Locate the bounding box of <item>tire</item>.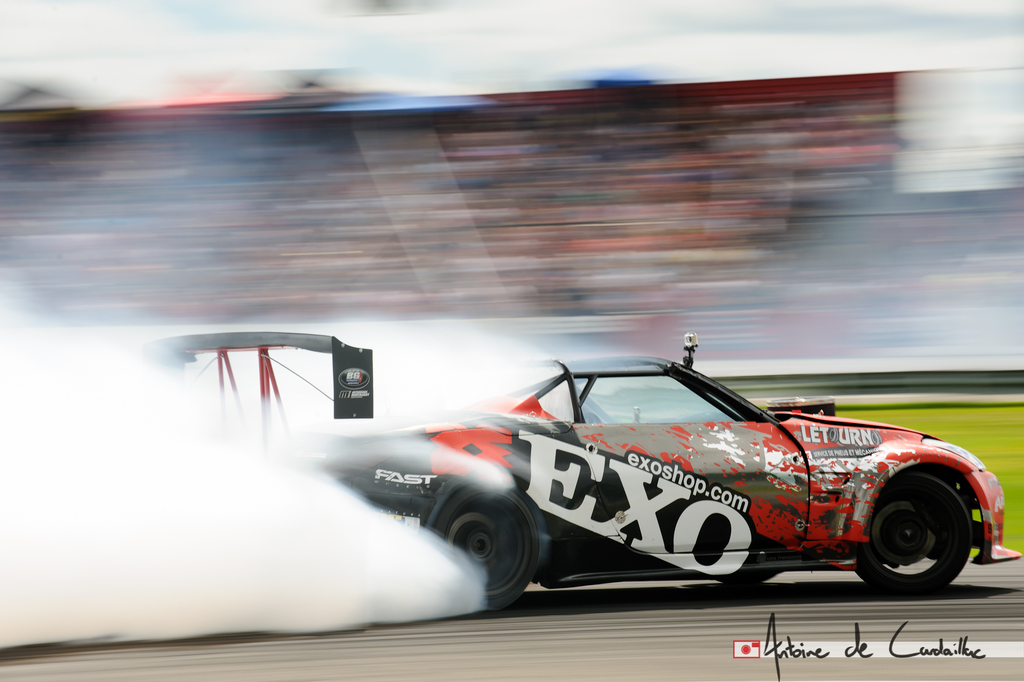
Bounding box: 856, 474, 973, 597.
